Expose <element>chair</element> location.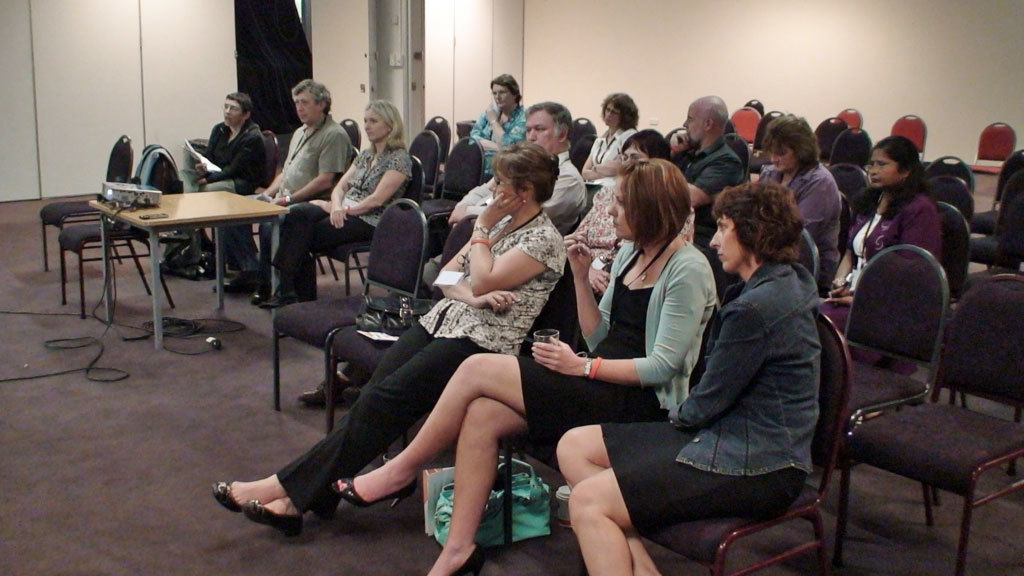
Exposed at (60,139,169,312).
